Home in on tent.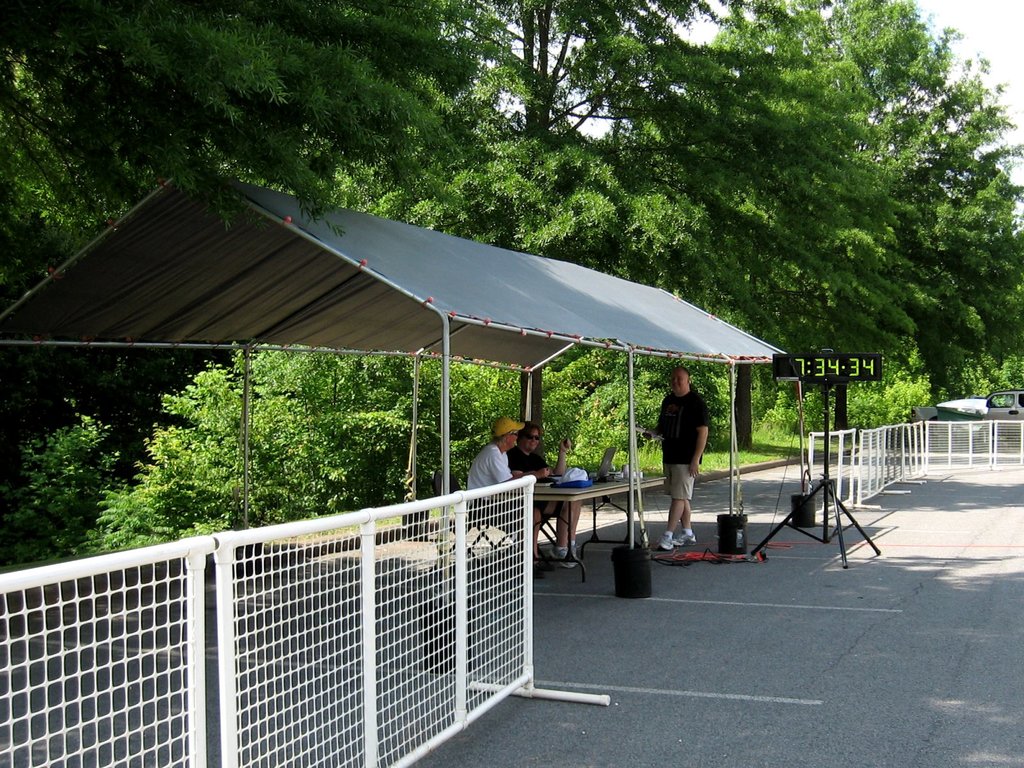
Homed in at 67, 177, 843, 500.
